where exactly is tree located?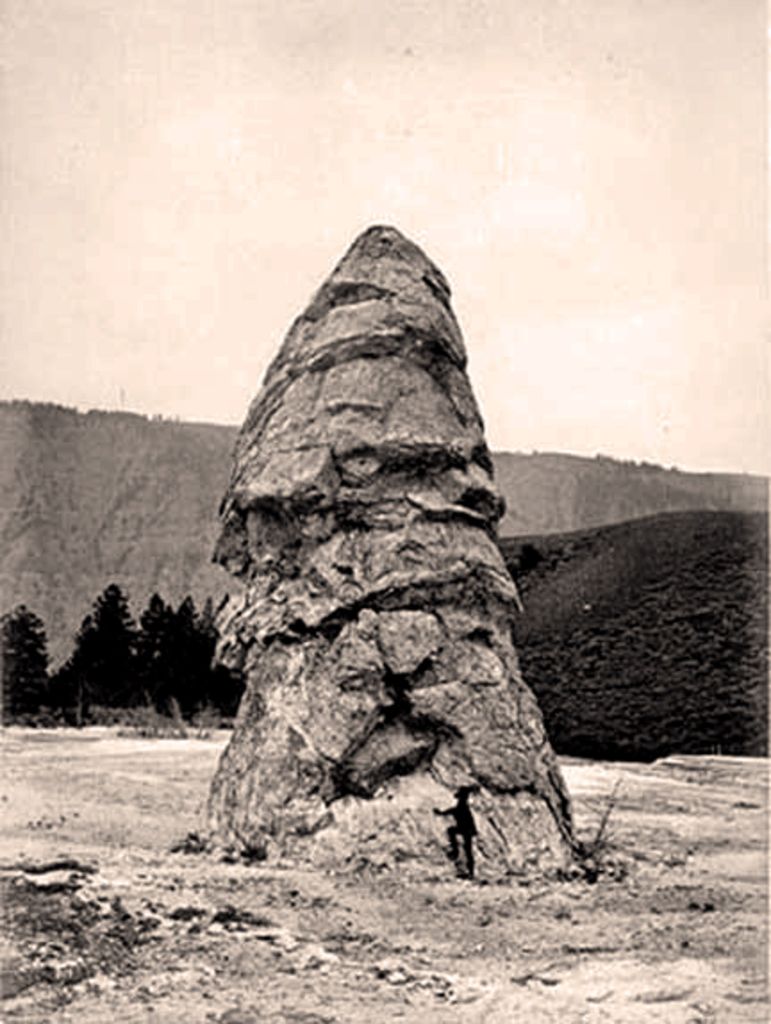
Its bounding box is {"x1": 54, "y1": 573, "x2": 134, "y2": 705}.
